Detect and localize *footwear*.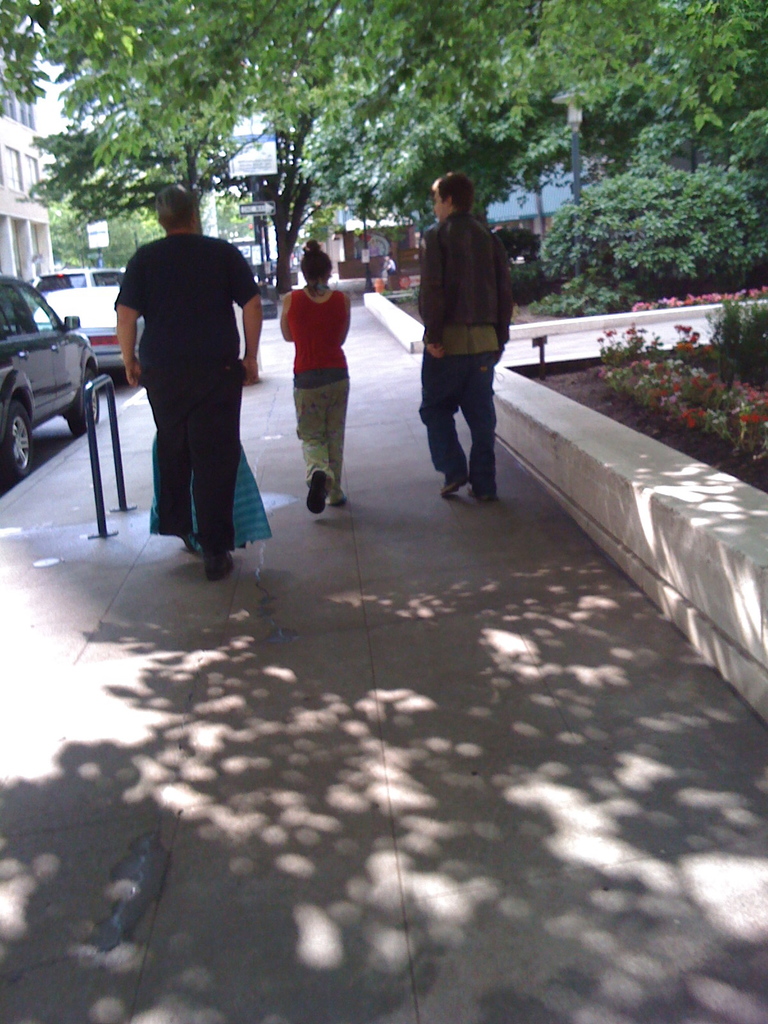
Localized at [left=309, top=471, right=326, bottom=515].
